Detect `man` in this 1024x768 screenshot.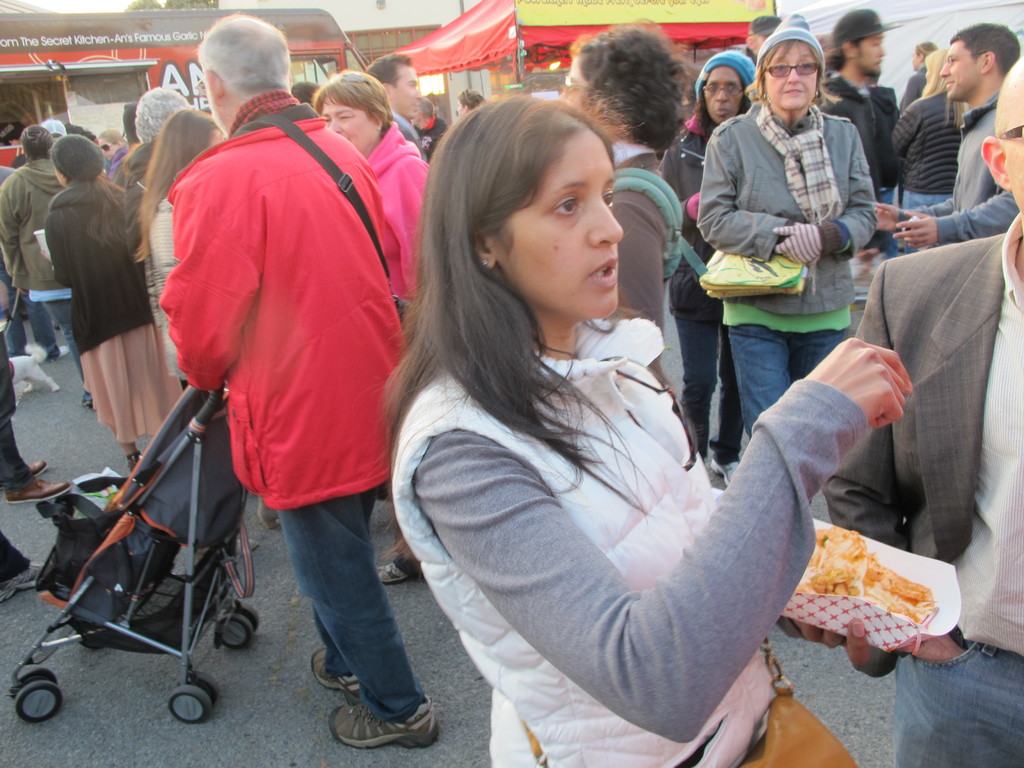
Detection: <region>139, 14, 423, 708</region>.
